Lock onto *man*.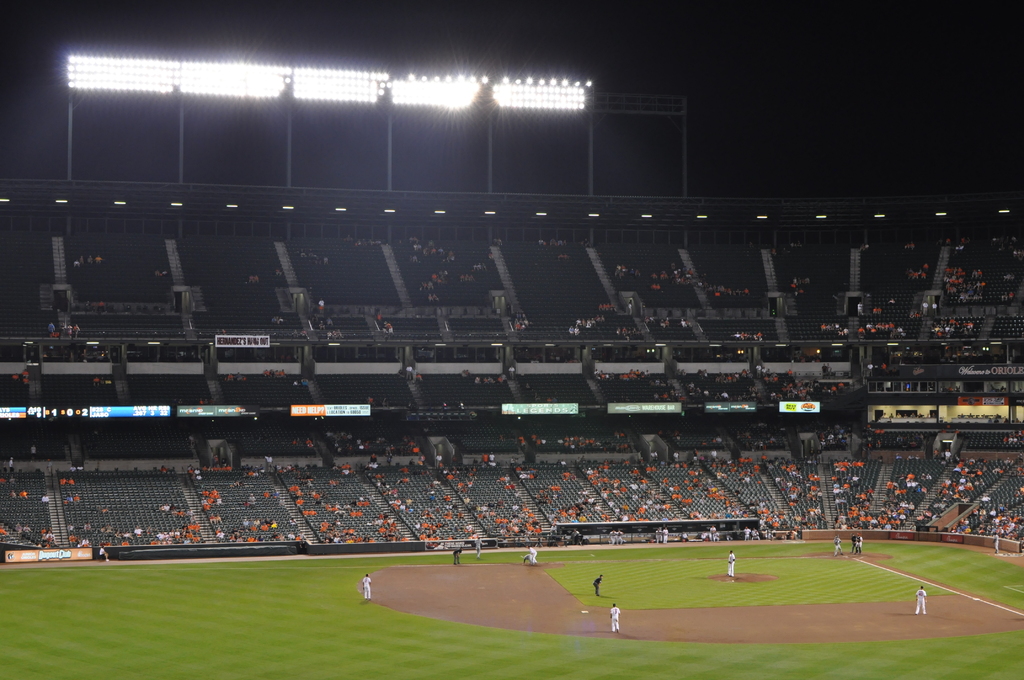
Locked: 362/571/371/600.
